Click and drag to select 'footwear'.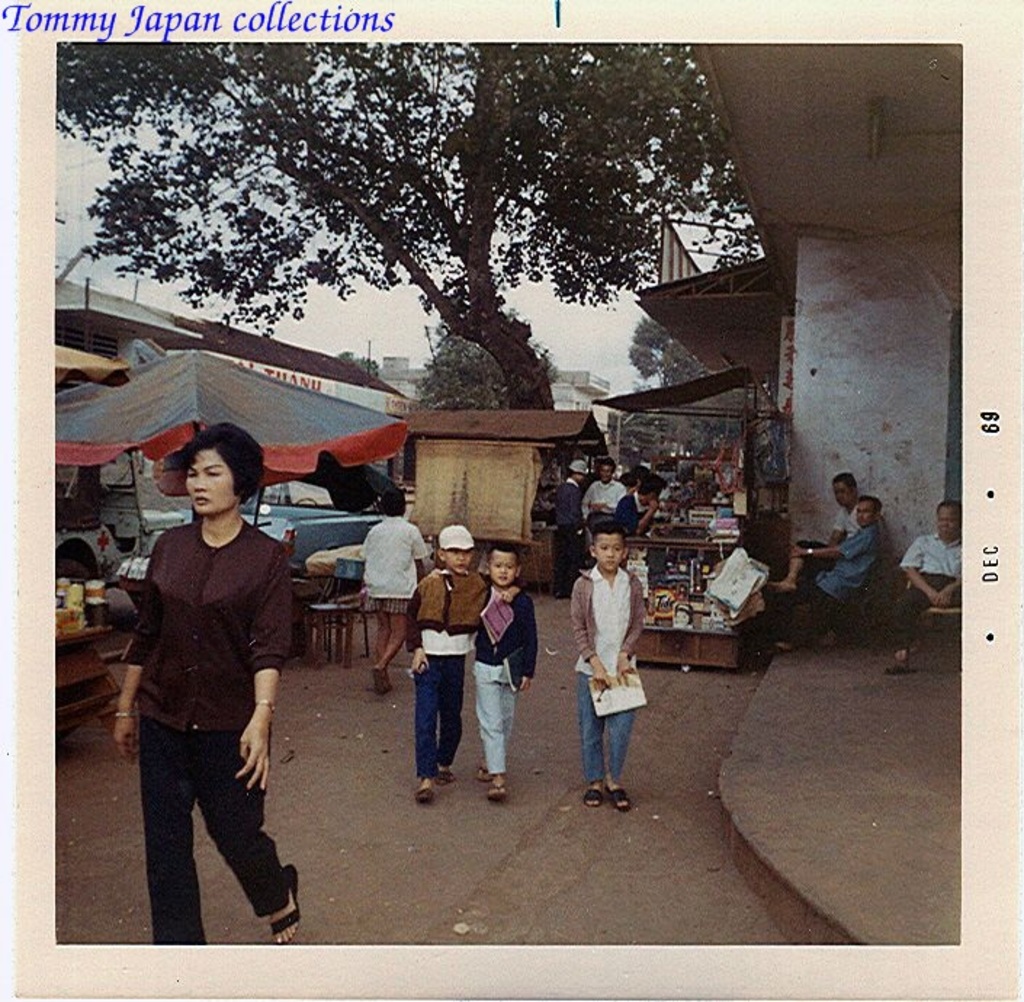
Selection: l=275, t=868, r=298, b=944.
